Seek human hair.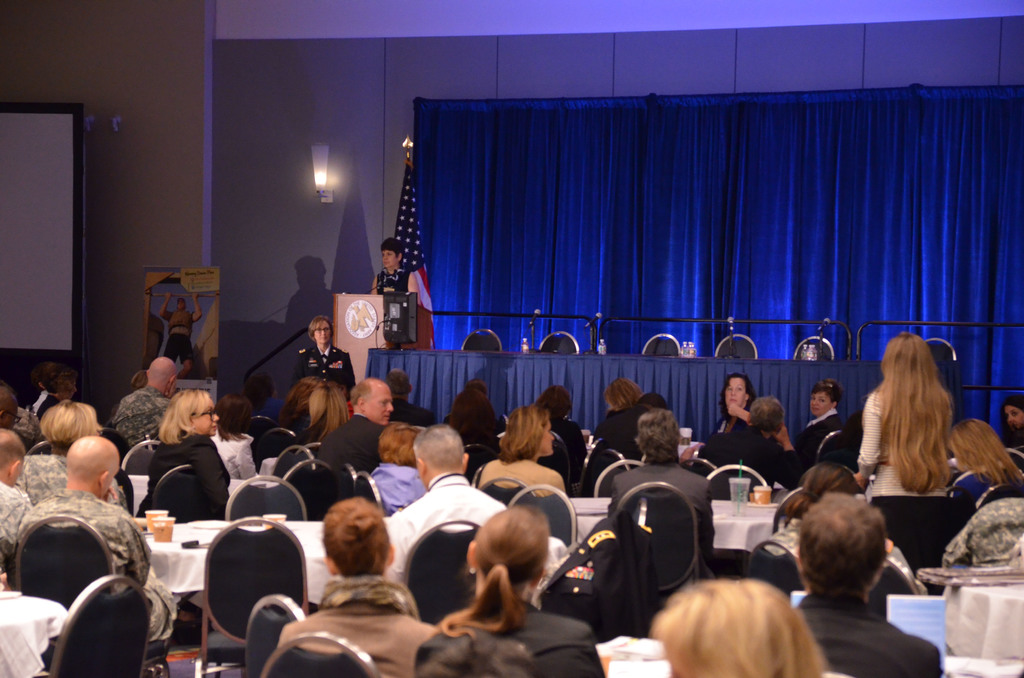
782, 462, 857, 520.
